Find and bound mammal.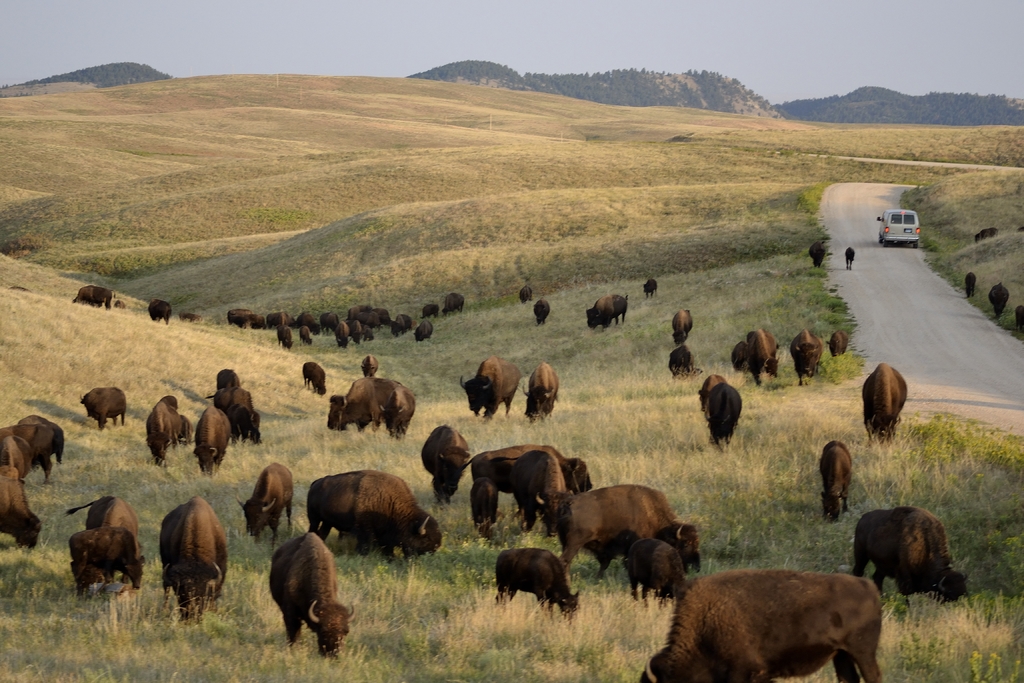
Bound: (x1=268, y1=530, x2=353, y2=661).
